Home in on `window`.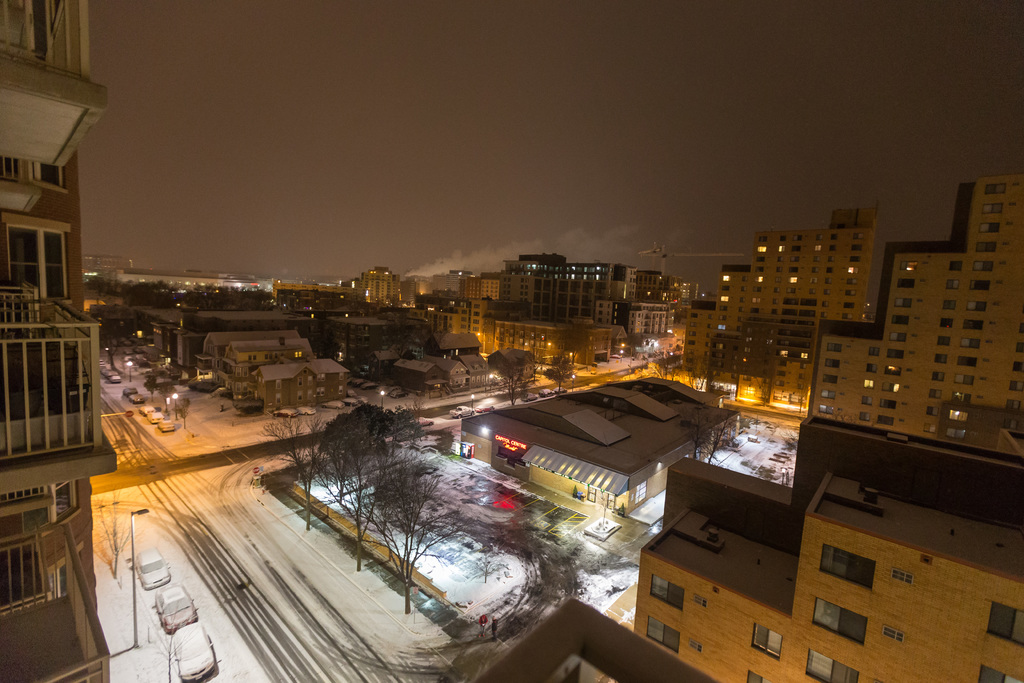
Homed in at (982, 666, 1023, 682).
